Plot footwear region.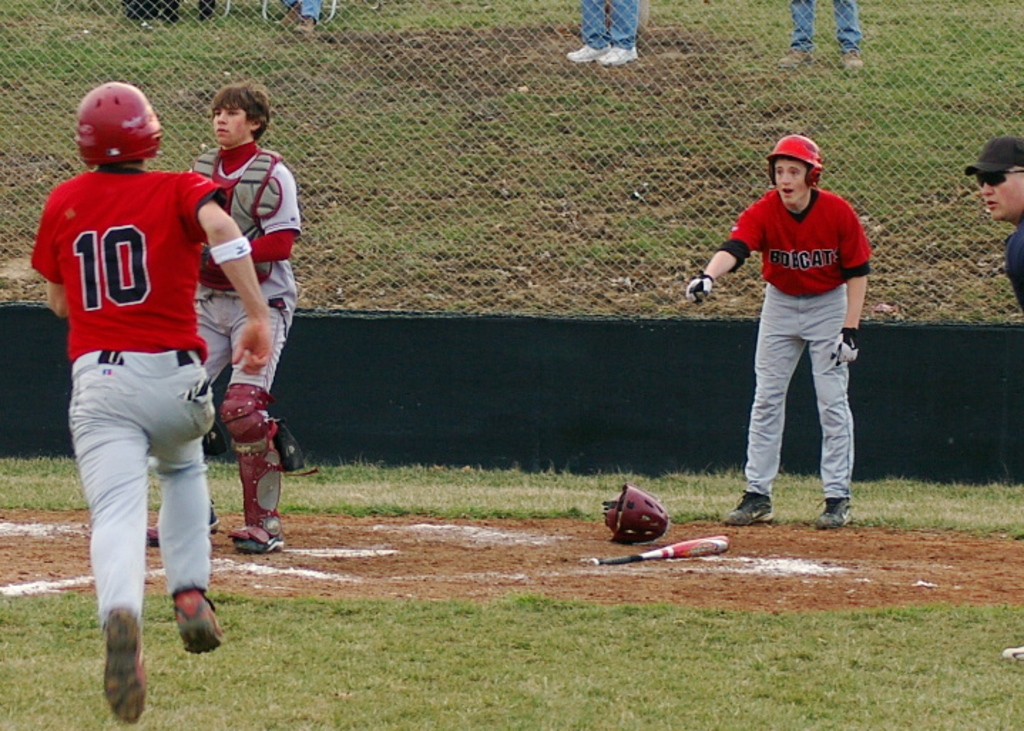
Plotted at [x1=101, y1=608, x2=152, y2=724].
